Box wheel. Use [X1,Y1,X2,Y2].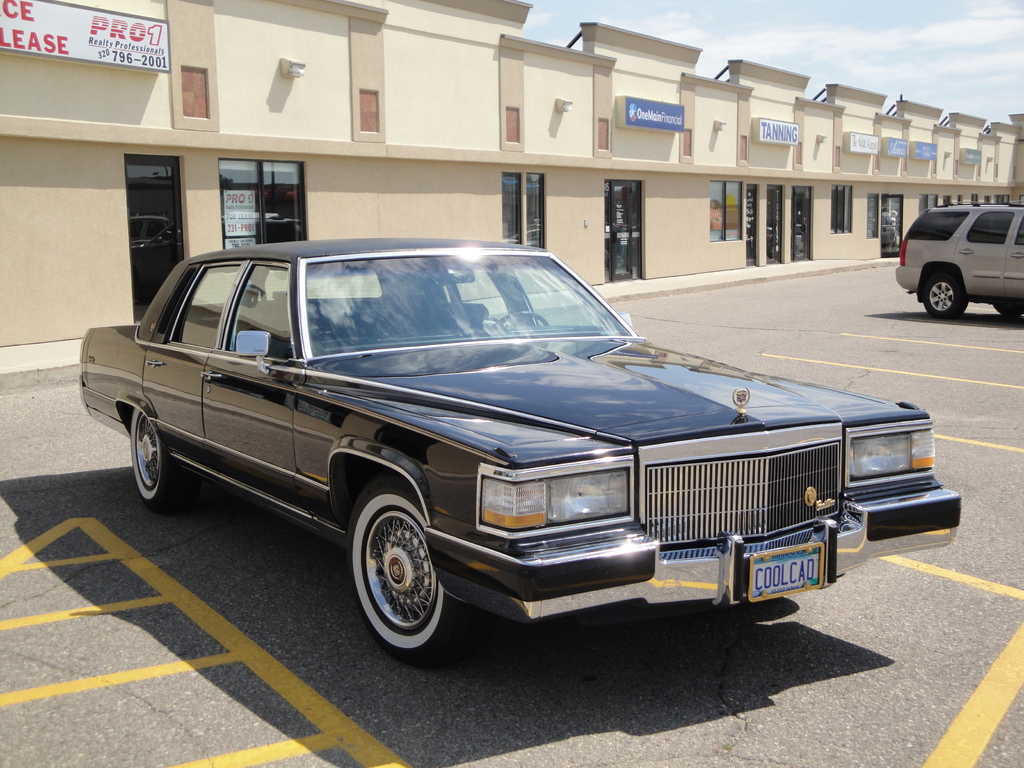
[920,273,968,321].
